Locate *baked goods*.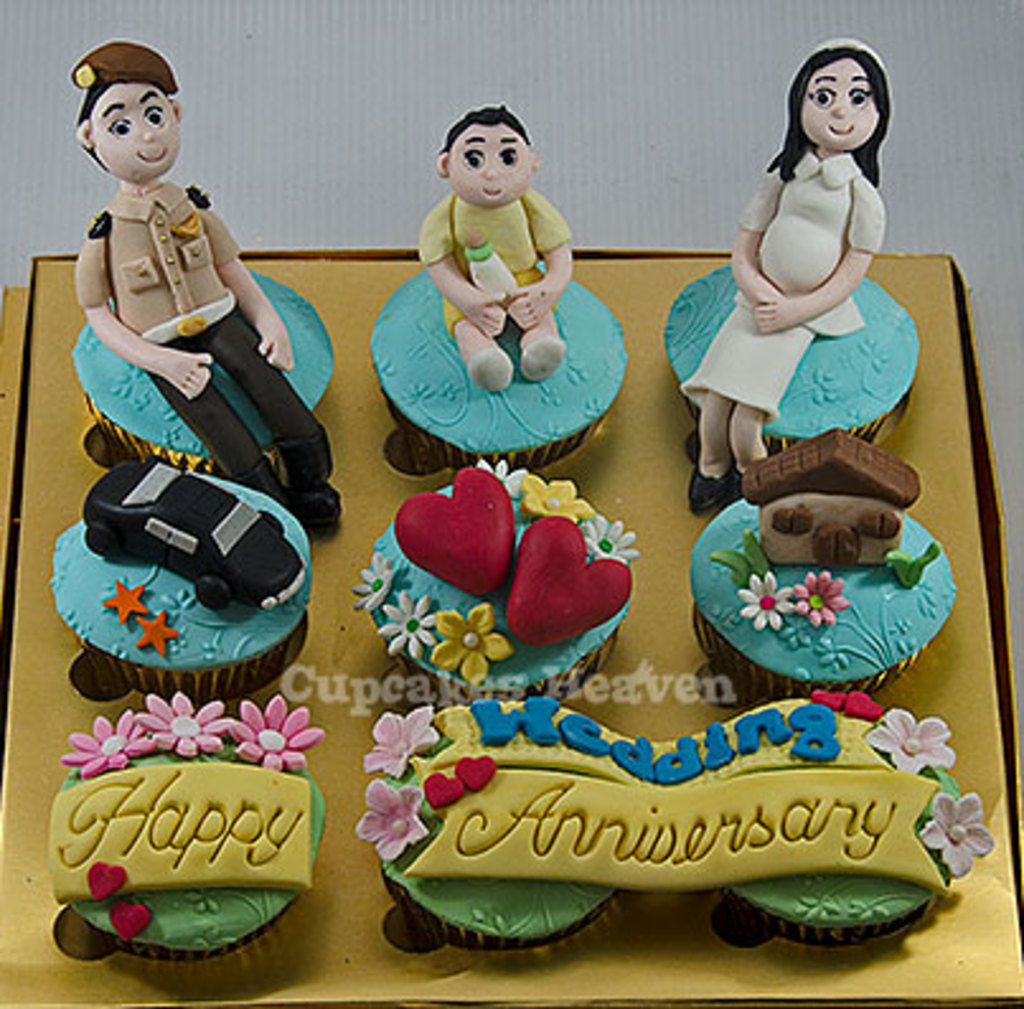
Bounding box: bbox=[56, 691, 325, 966].
